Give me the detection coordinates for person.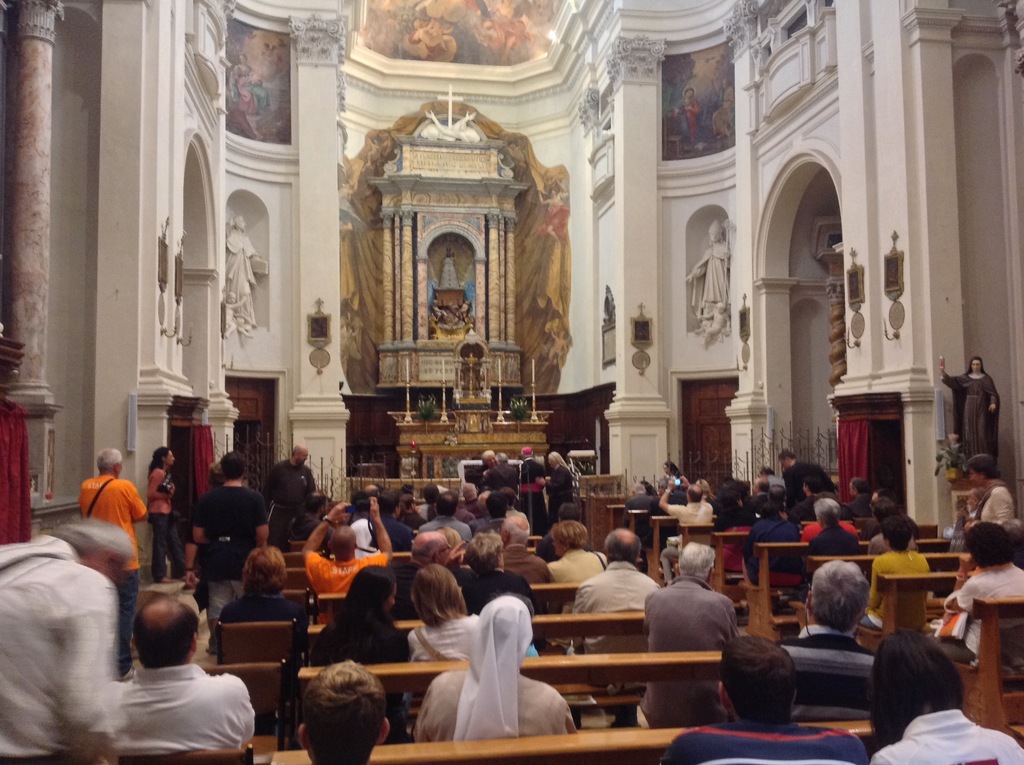
l=415, t=596, r=579, b=738.
